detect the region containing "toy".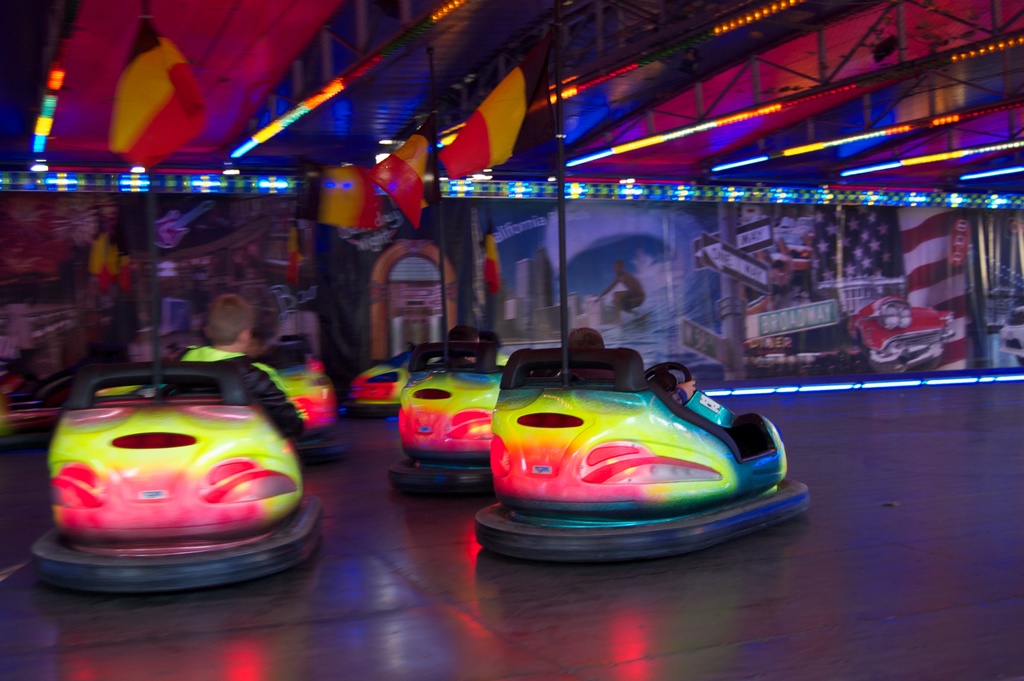
Rect(56, 355, 353, 589).
